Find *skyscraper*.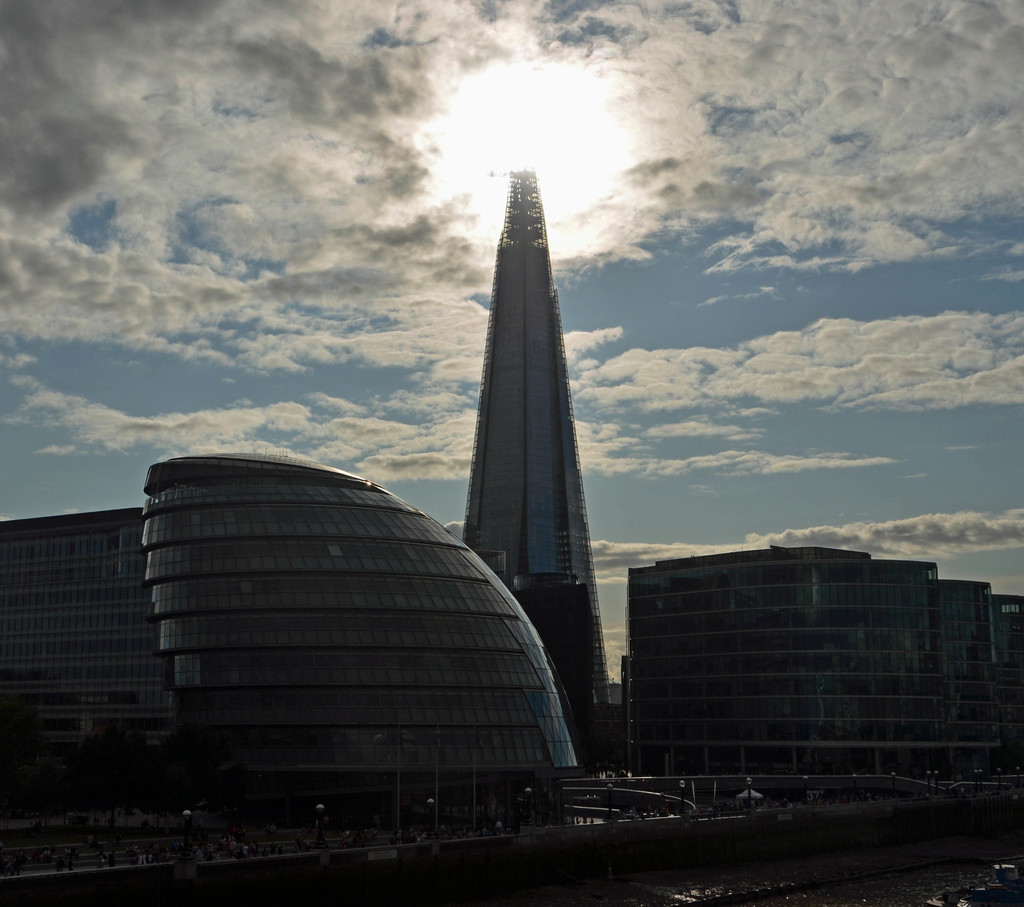
locate(460, 161, 614, 699).
